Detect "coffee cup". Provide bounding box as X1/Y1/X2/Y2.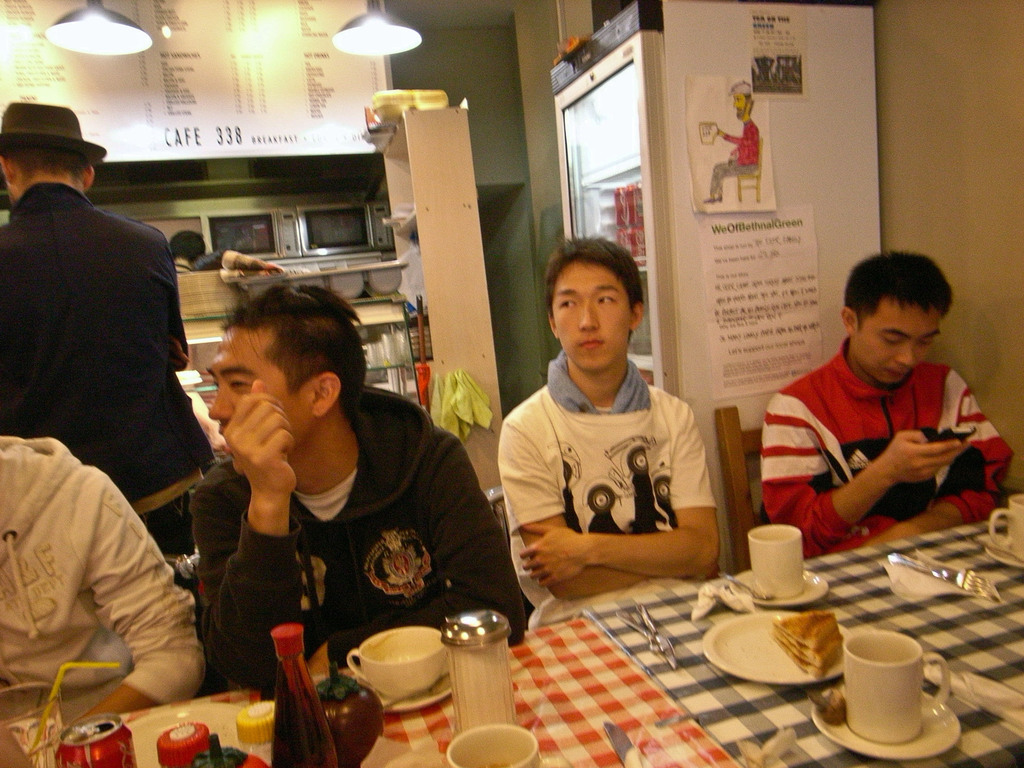
988/495/1023/555.
